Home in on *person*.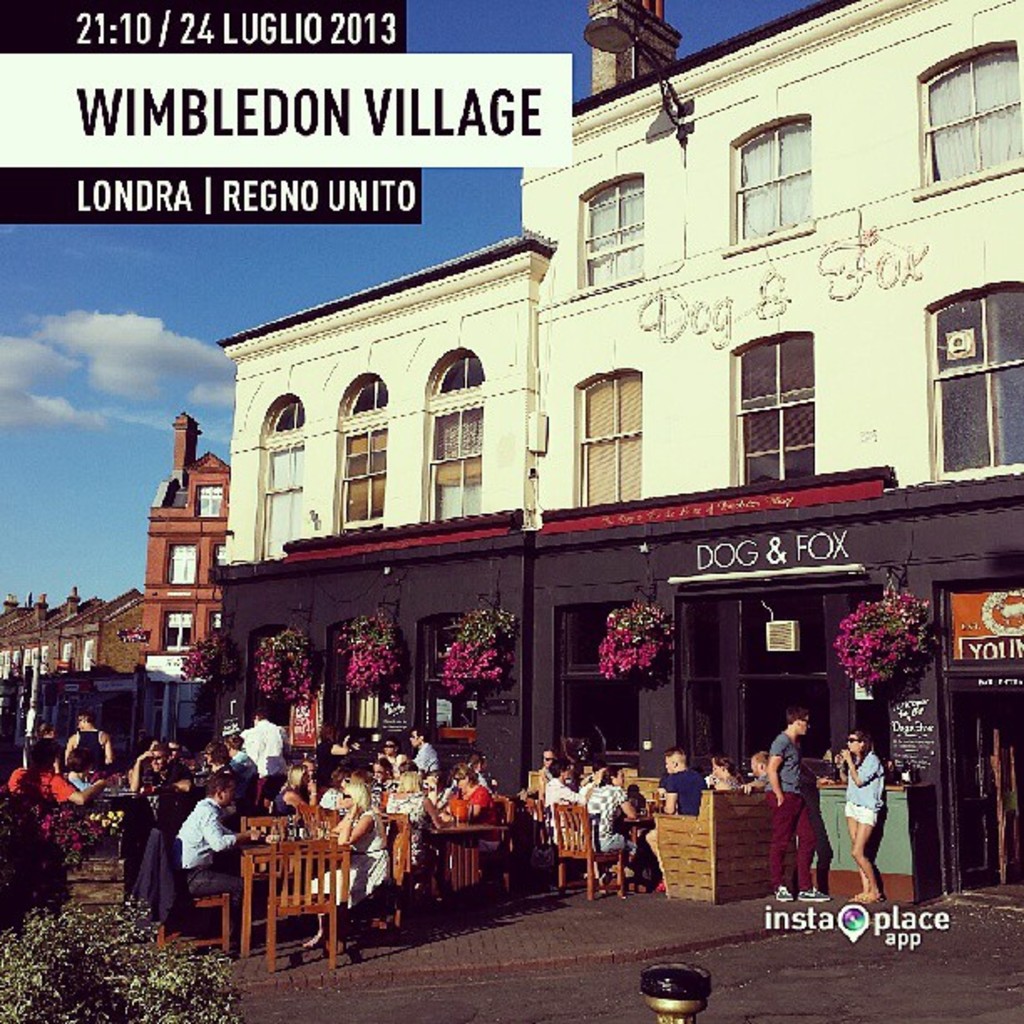
Homed in at [left=371, top=758, right=402, bottom=813].
